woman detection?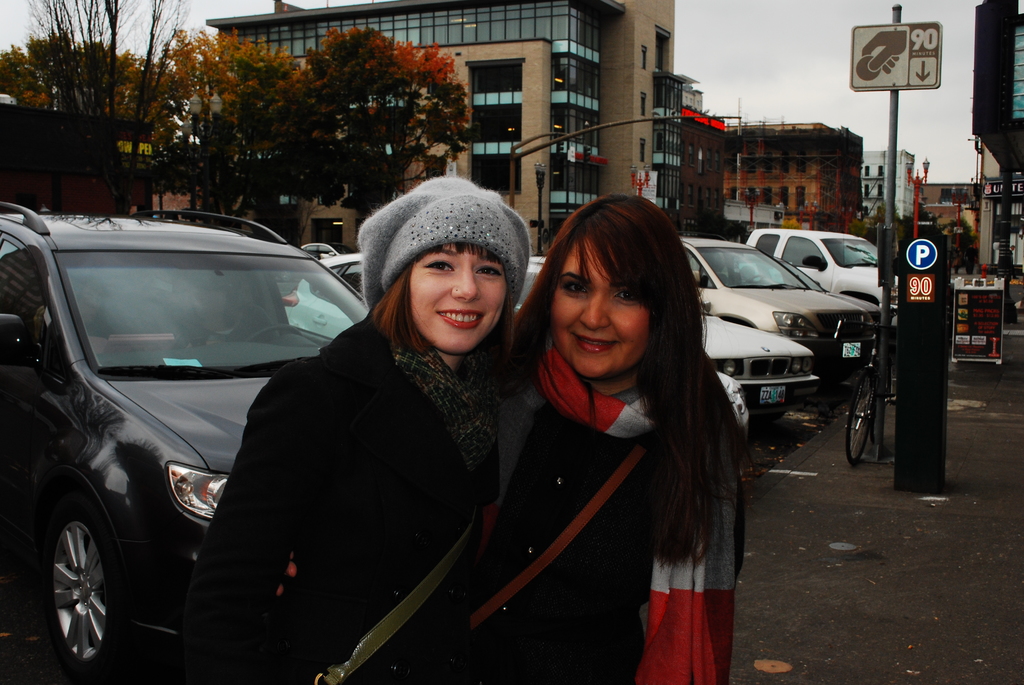
BBox(177, 181, 536, 684)
